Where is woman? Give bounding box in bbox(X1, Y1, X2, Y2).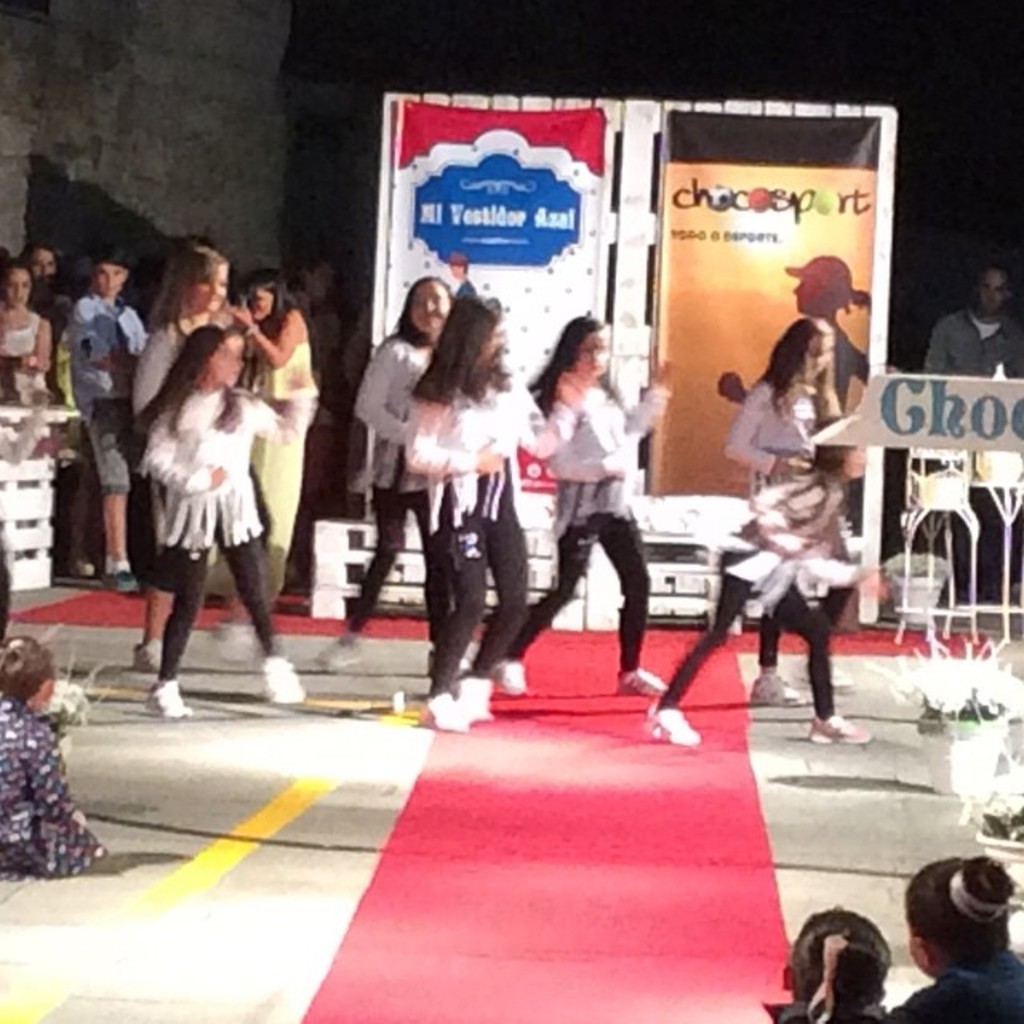
bbox(0, 261, 54, 410).
